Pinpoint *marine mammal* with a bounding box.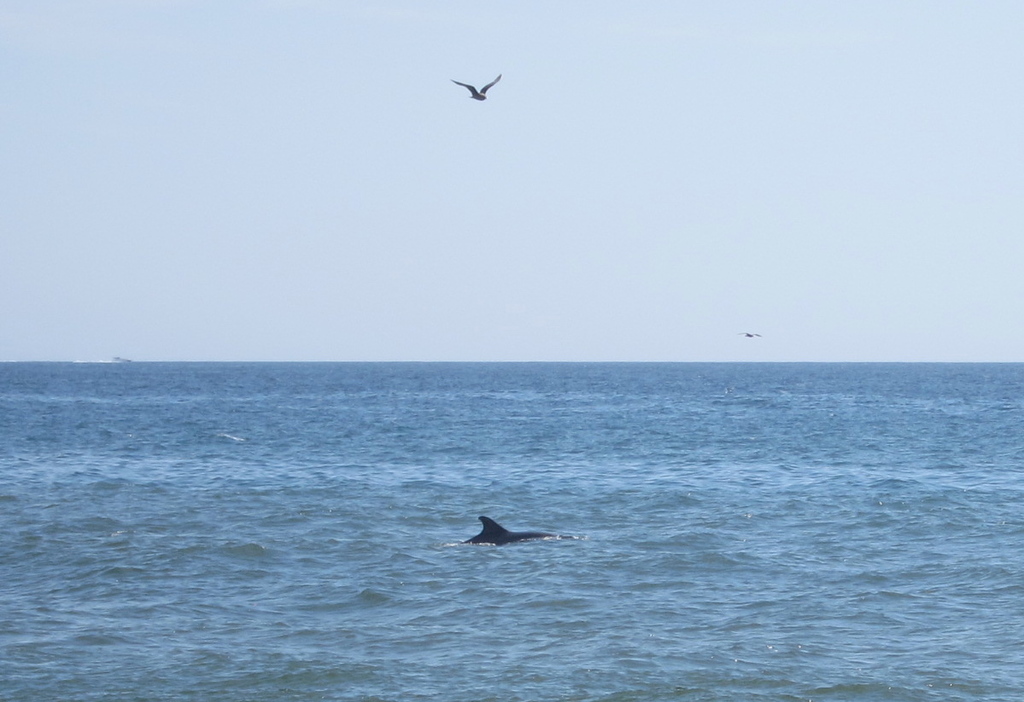
(left=459, top=518, right=570, bottom=549).
